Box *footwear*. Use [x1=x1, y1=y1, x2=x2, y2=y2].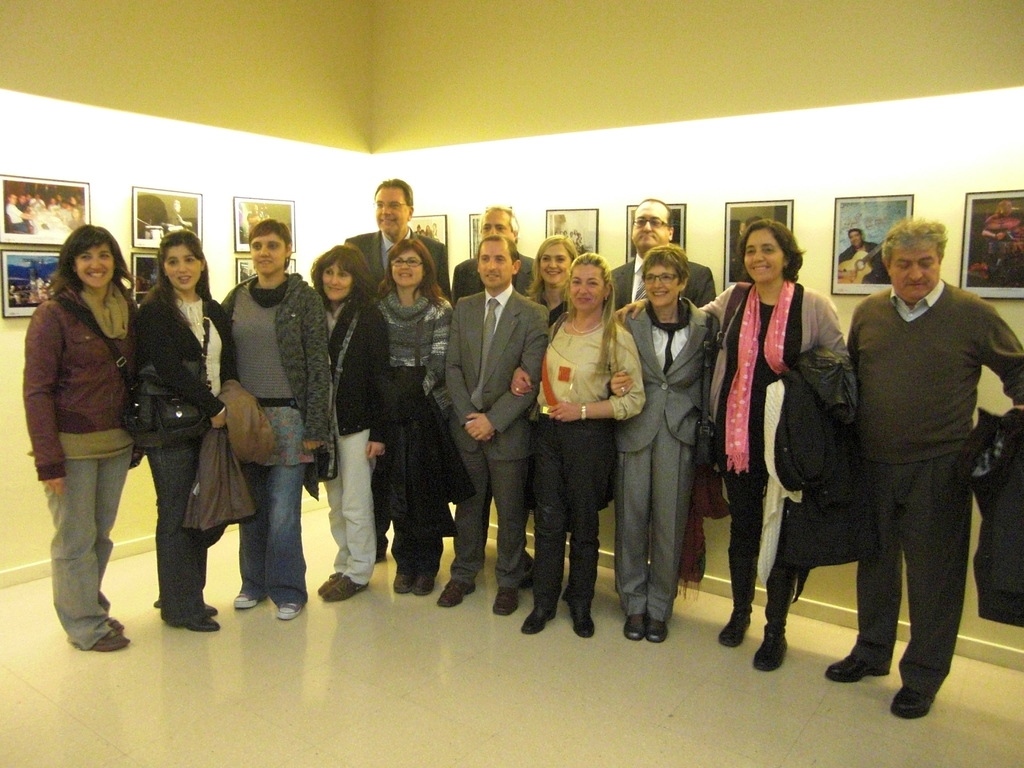
[x1=436, y1=577, x2=479, y2=609].
